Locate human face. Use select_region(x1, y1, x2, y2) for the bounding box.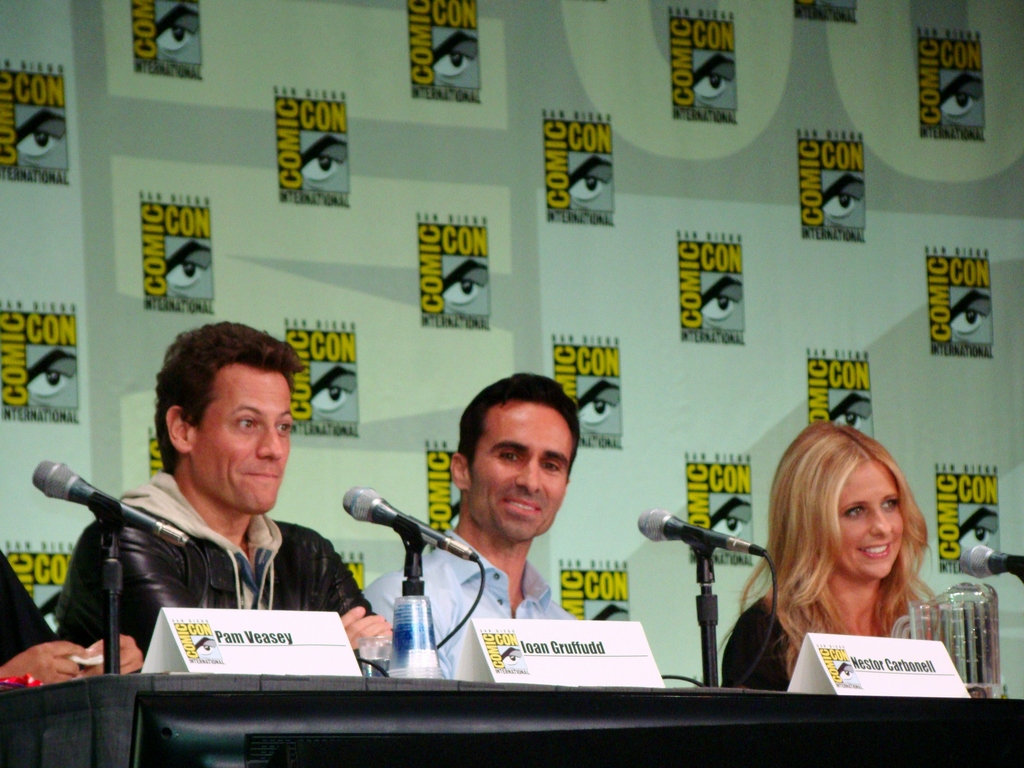
select_region(470, 402, 580, 537).
